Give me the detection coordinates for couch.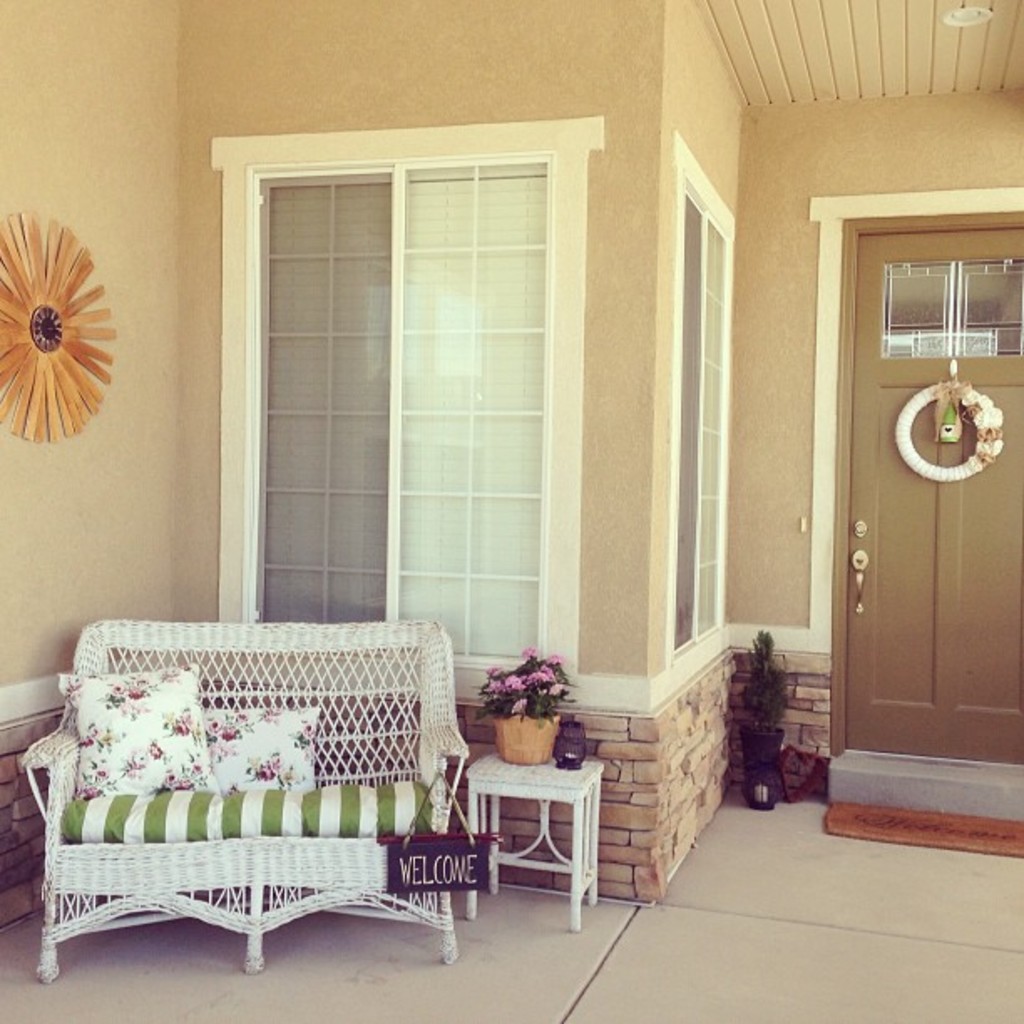
{"x1": 15, "y1": 612, "x2": 468, "y2": 989}.
